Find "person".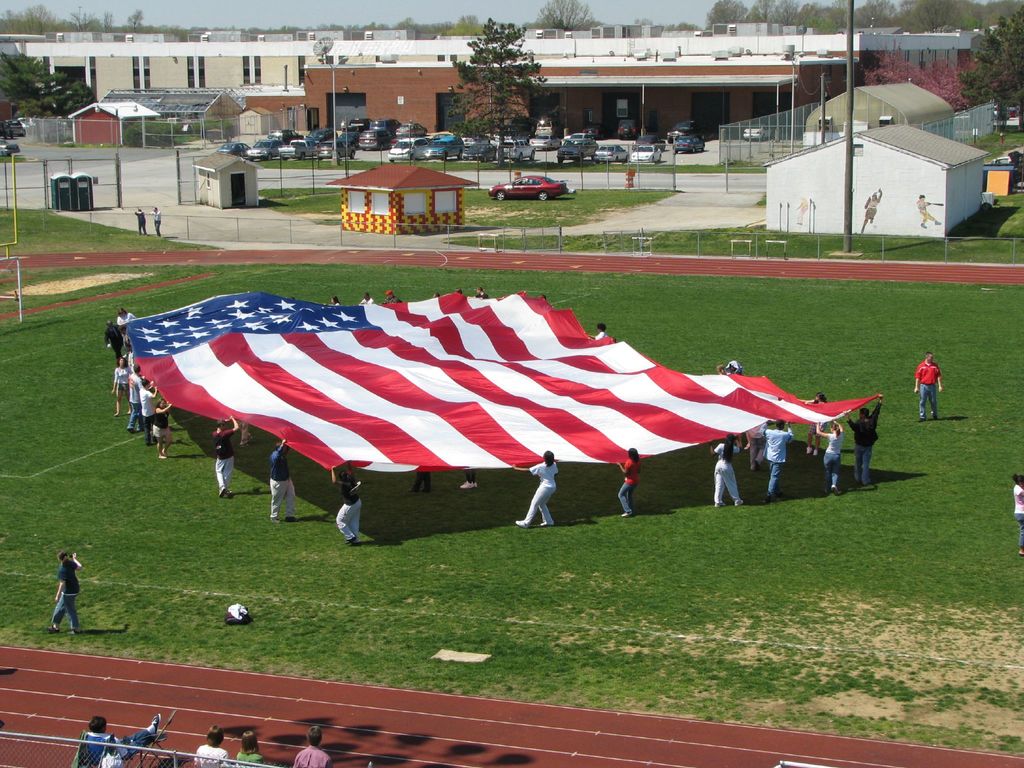
[235, 724, 265, 762].
